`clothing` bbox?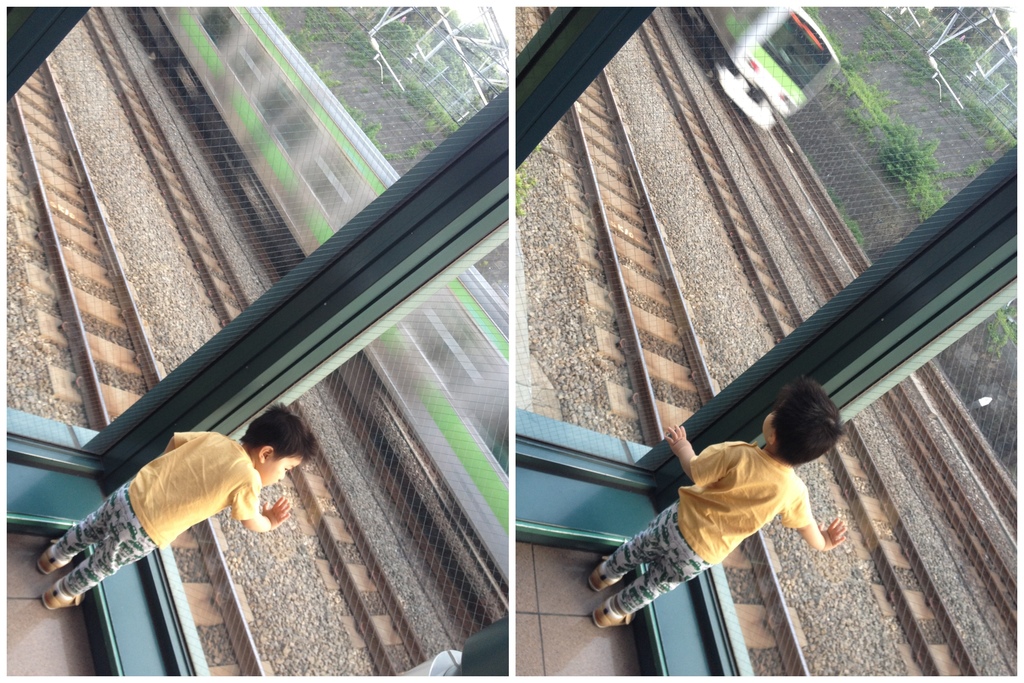
<box>601,441,817,620</box>
